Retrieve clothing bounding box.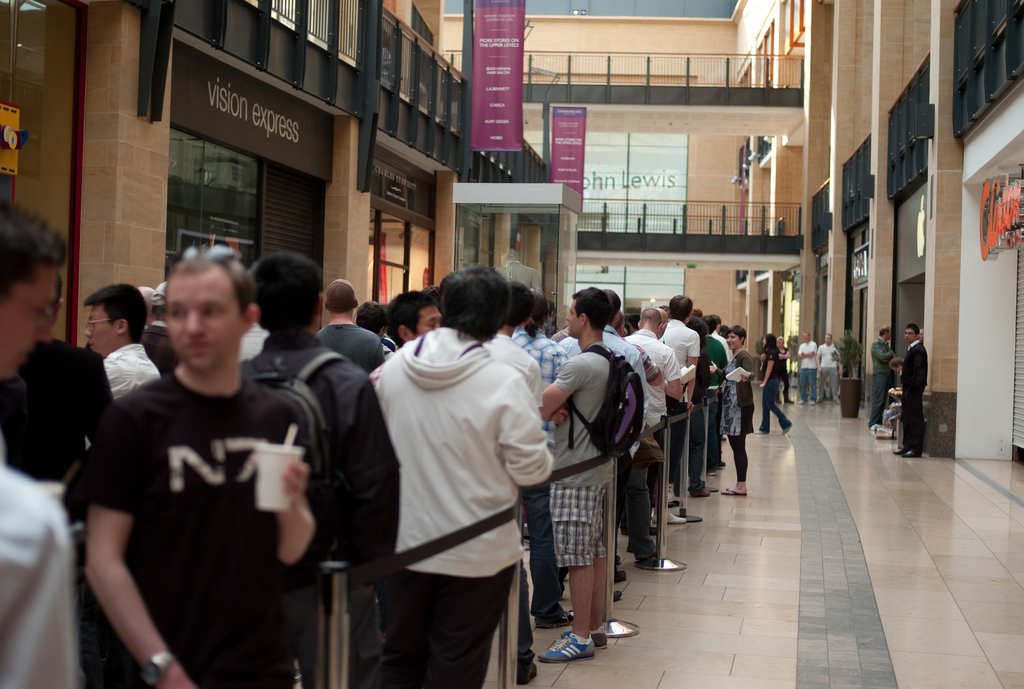
Bounding box: Rect(732, 346, 755, 507).
